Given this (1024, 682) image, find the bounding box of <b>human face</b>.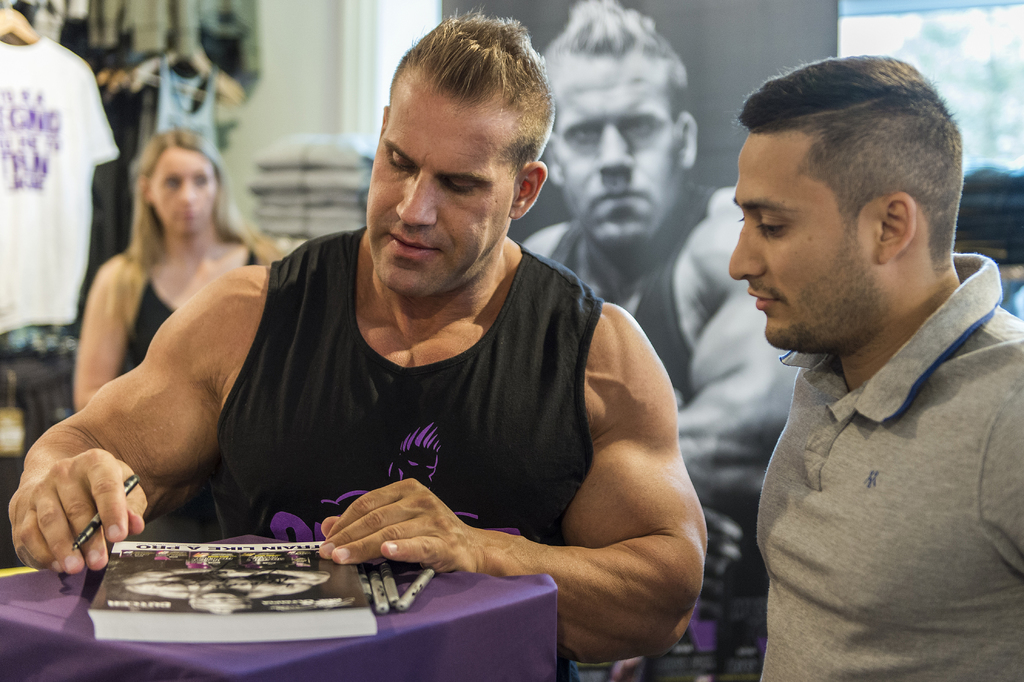
(x1=365, y1=92, x2=515, y2=296).
